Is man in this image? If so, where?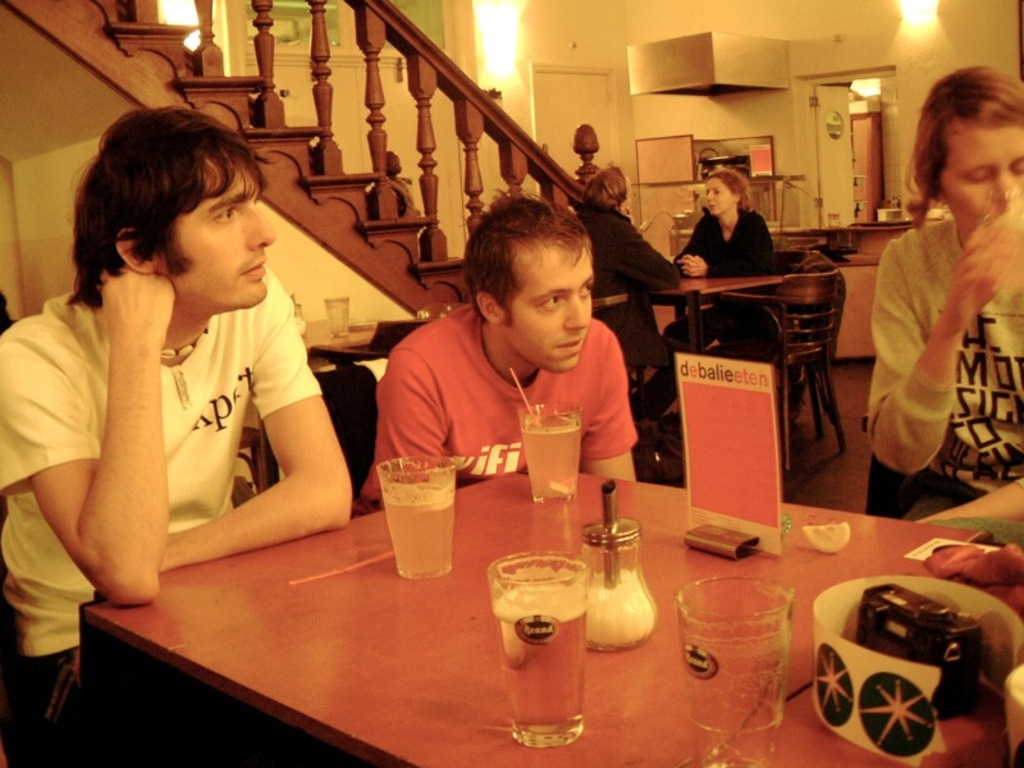
Yes, at (9,97,372,637).
